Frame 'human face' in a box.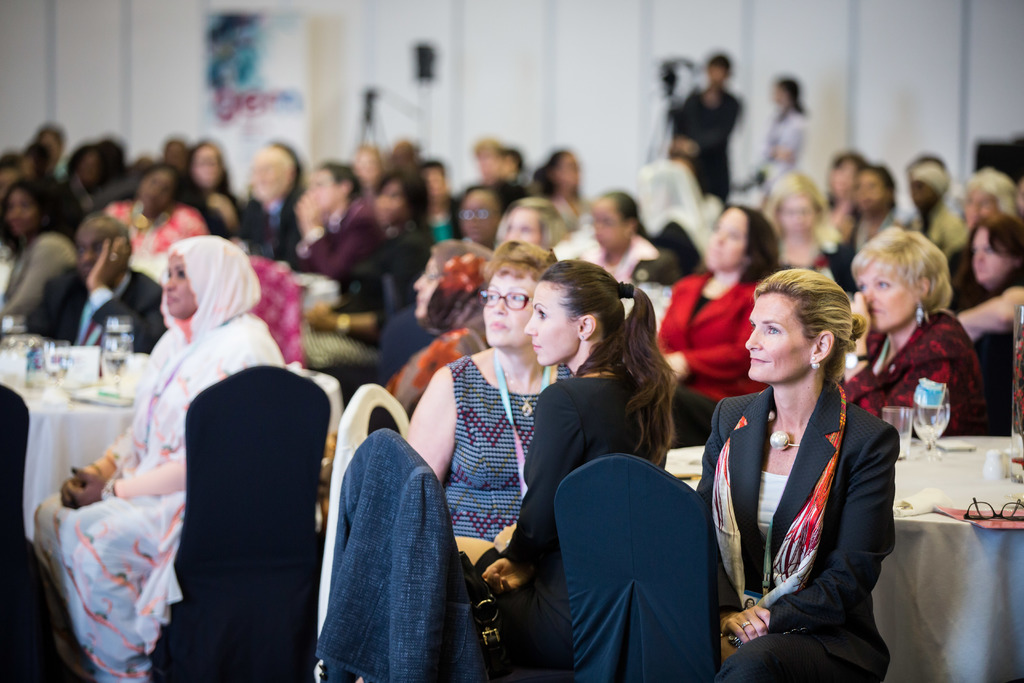
(left=525, top=274, right=576, bottom=364).
